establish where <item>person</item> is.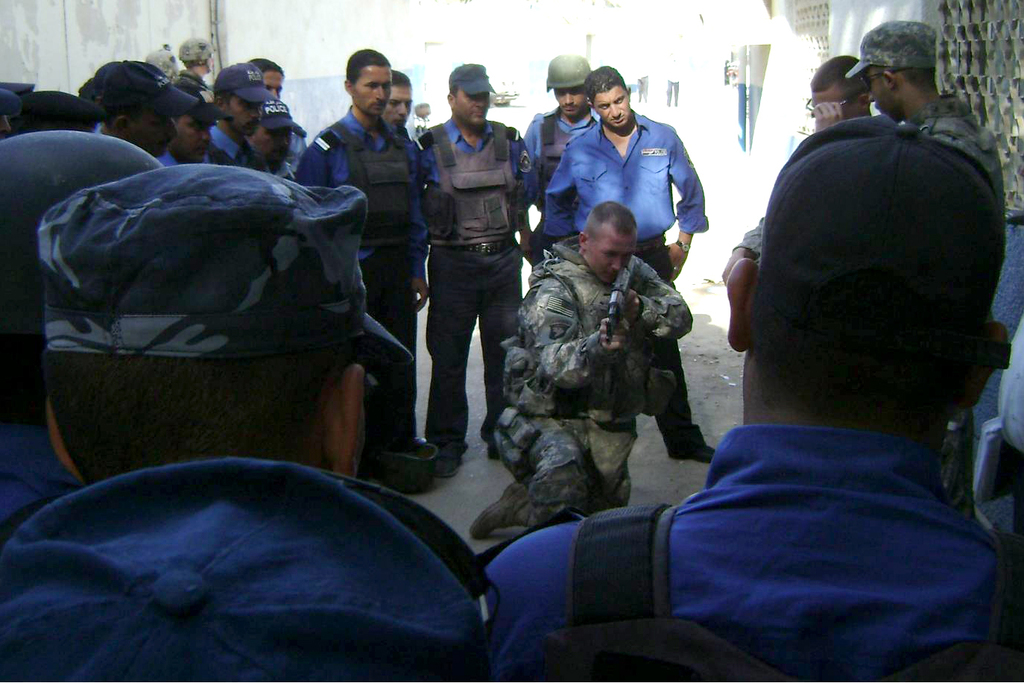
Established at [x1=493, y1=159, x2=692, y2=580].
